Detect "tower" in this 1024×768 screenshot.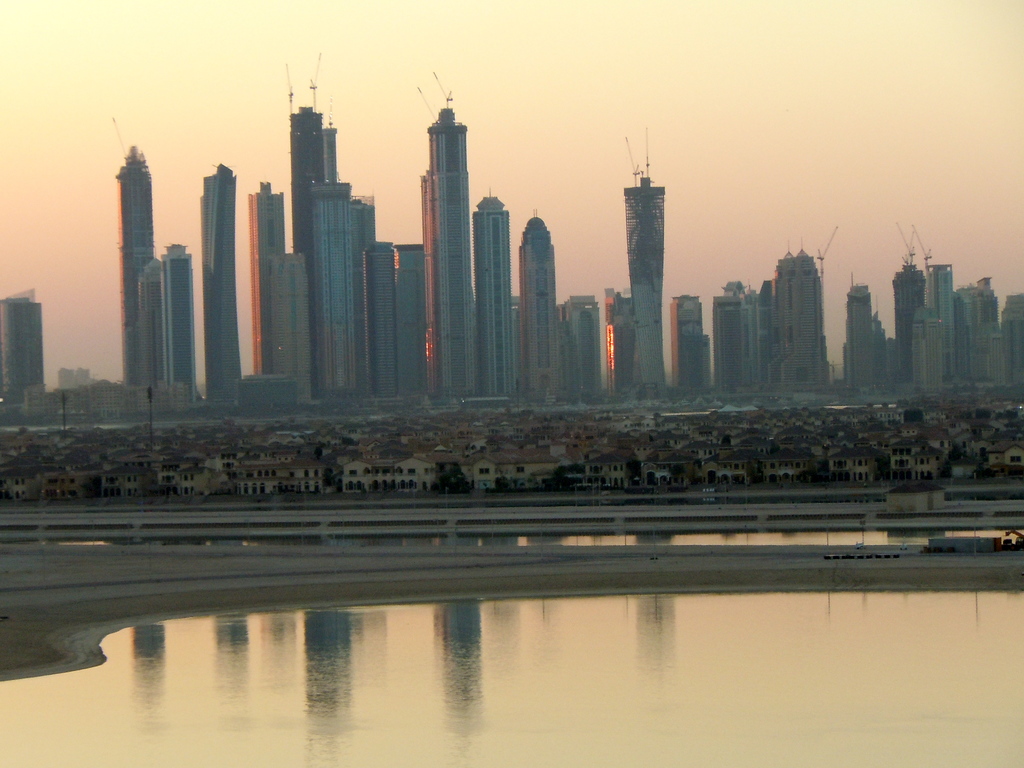
Detection: <box>203,167,250,406</box>.
